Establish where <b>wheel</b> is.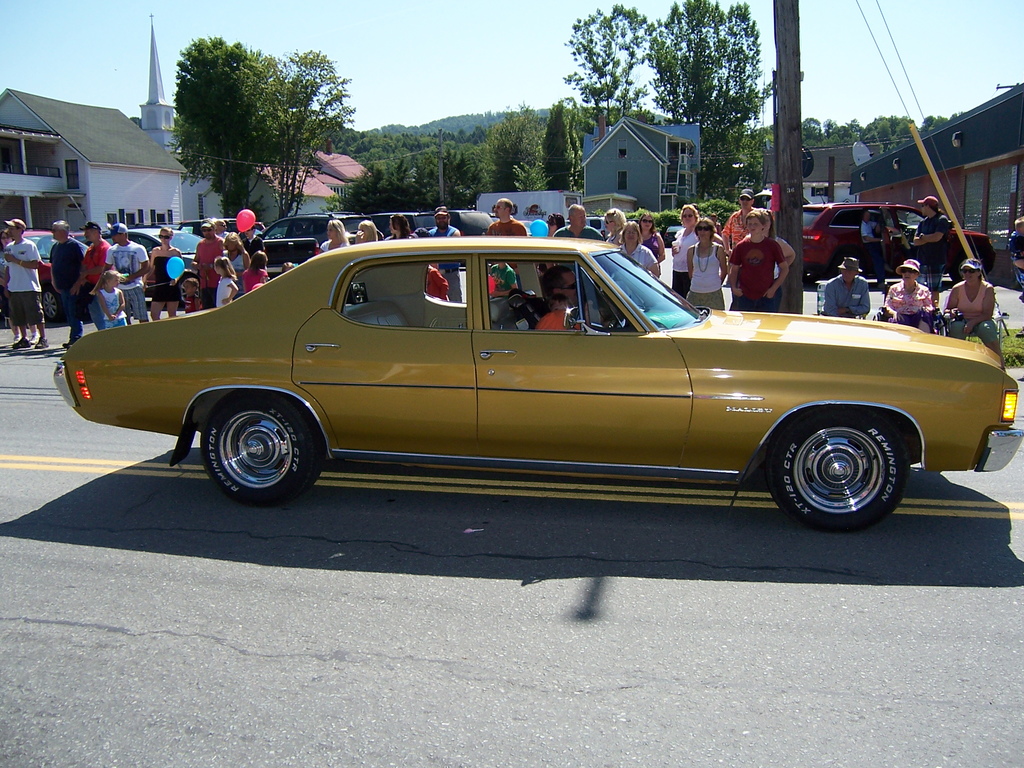
Established at crop(181, 278, 202, 307).
